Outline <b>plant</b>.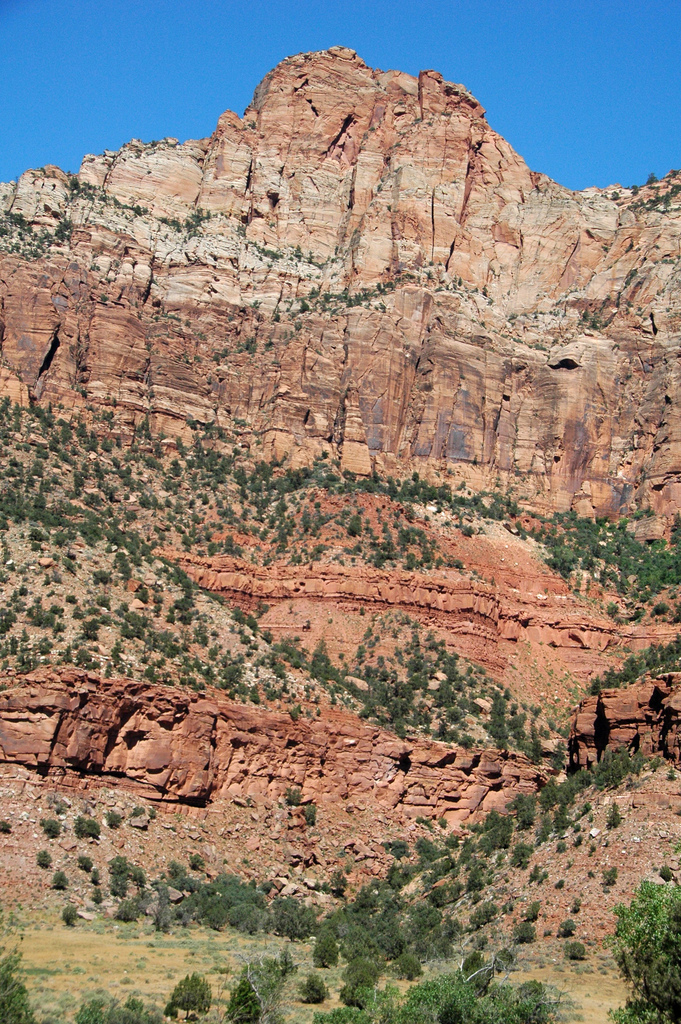
Outline: rect(70, 811, 105, 832).
